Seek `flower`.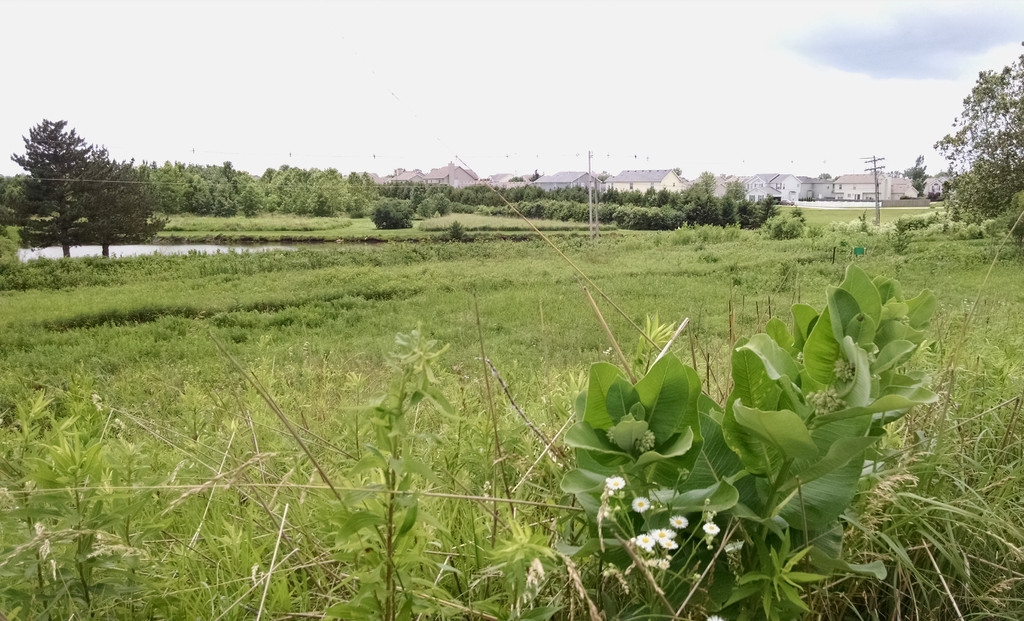
(668,515,688,529).
